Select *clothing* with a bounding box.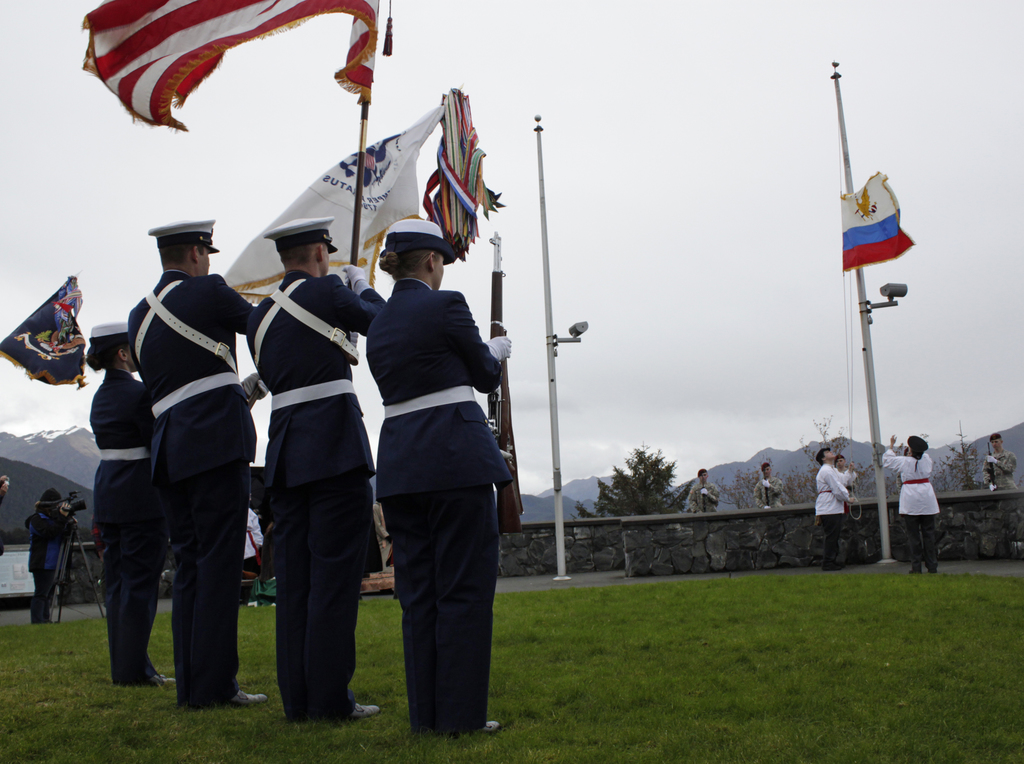
130, 271, 268, 706.
